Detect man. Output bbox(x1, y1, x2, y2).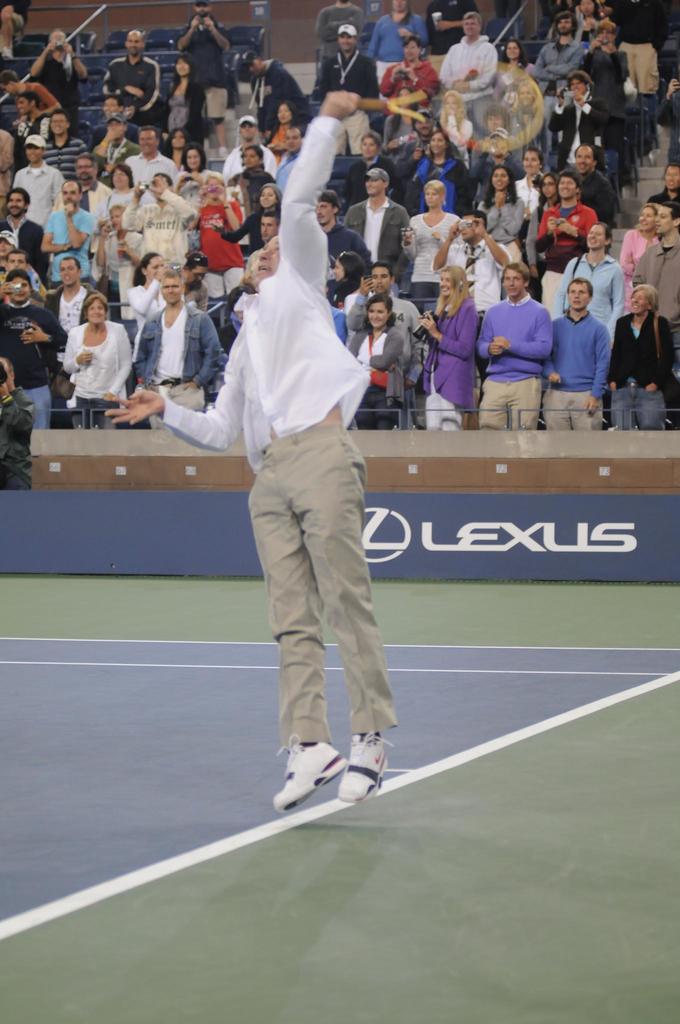
bbox(482, 264, 556, 428).
